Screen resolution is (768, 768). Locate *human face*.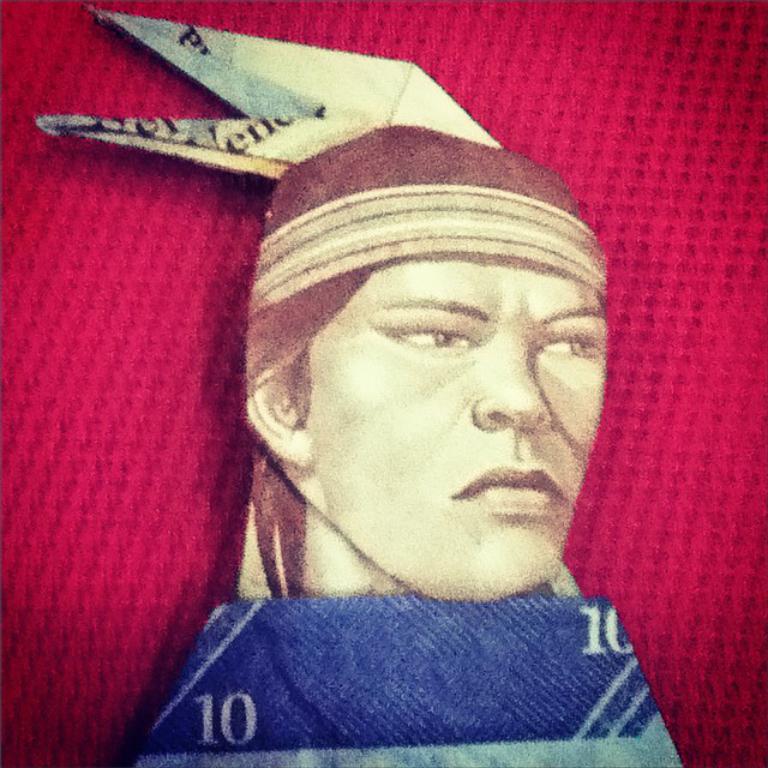
<bbox>312, 259, 611, 602</bbox>.
